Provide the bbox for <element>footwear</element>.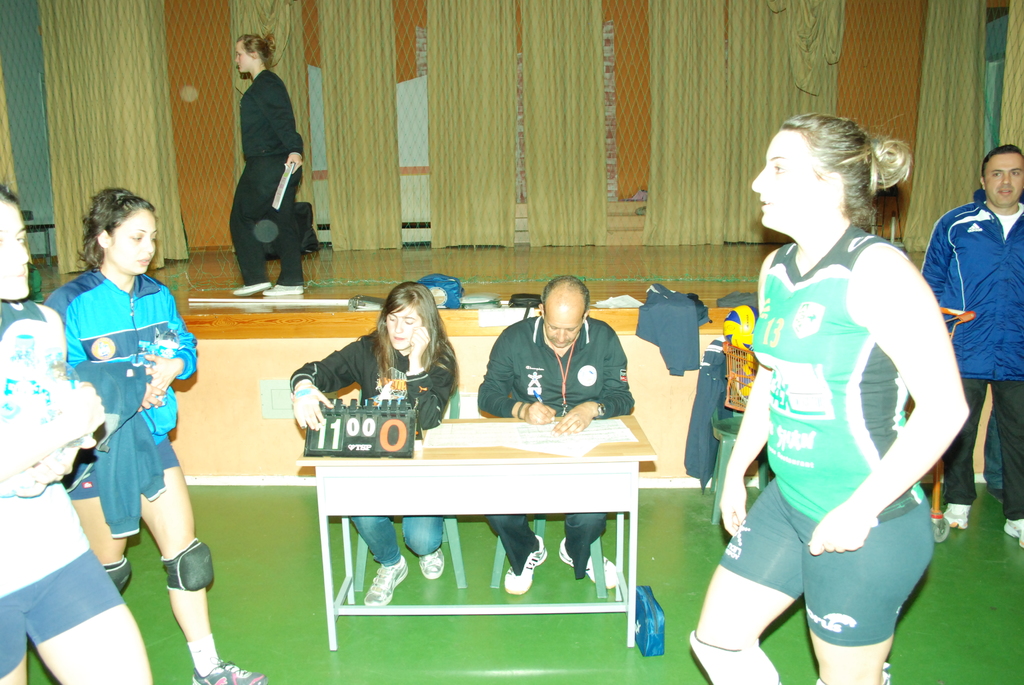
(left=366, top=556, right=396, bottom=607).
